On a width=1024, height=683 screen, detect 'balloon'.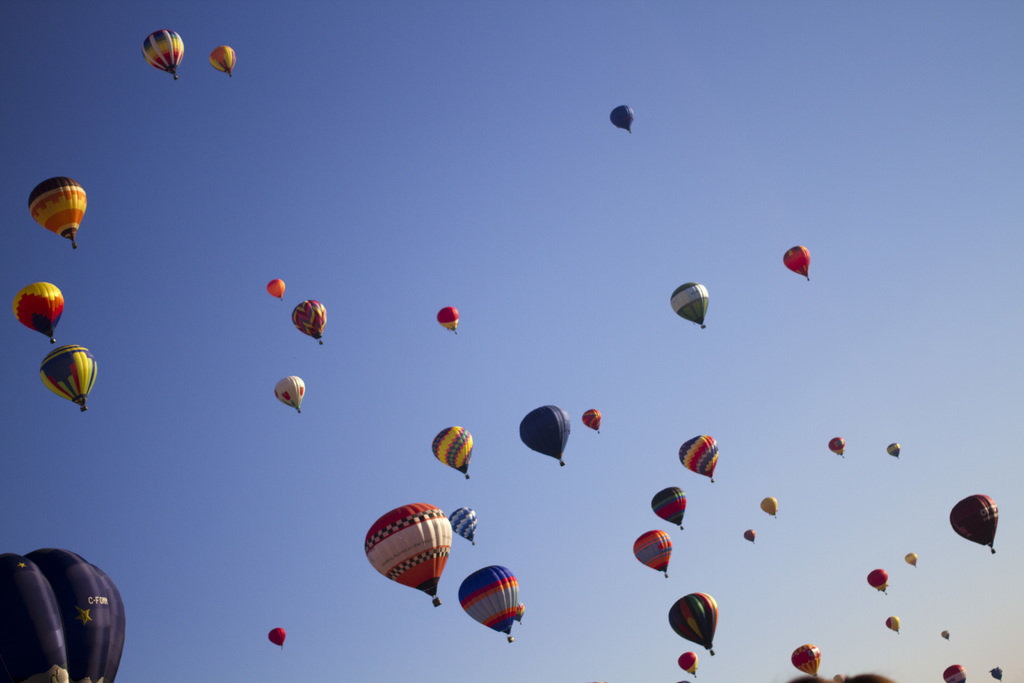
827,439,844,454.
